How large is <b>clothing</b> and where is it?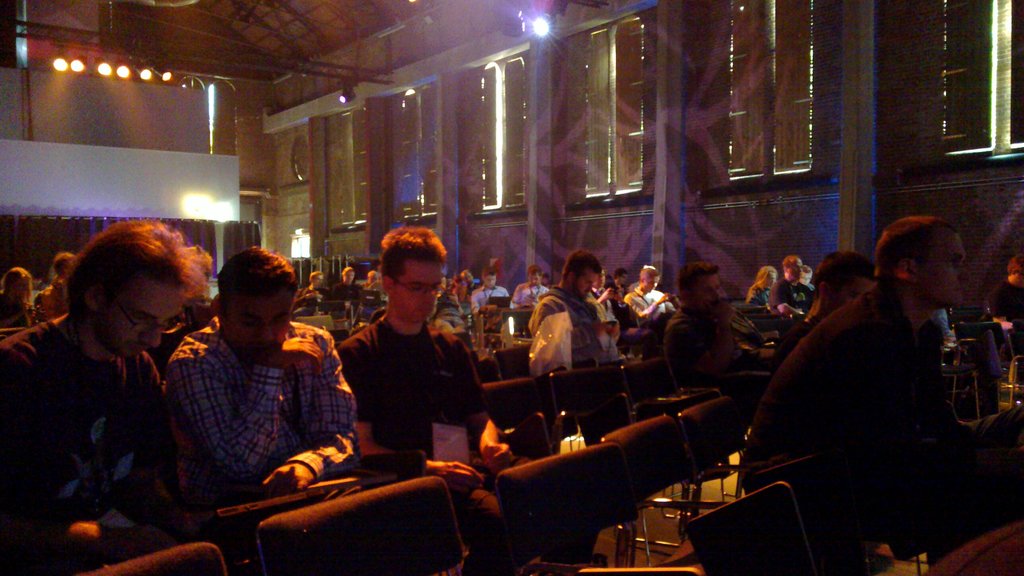
Bounding box: 342:315:475:445.
